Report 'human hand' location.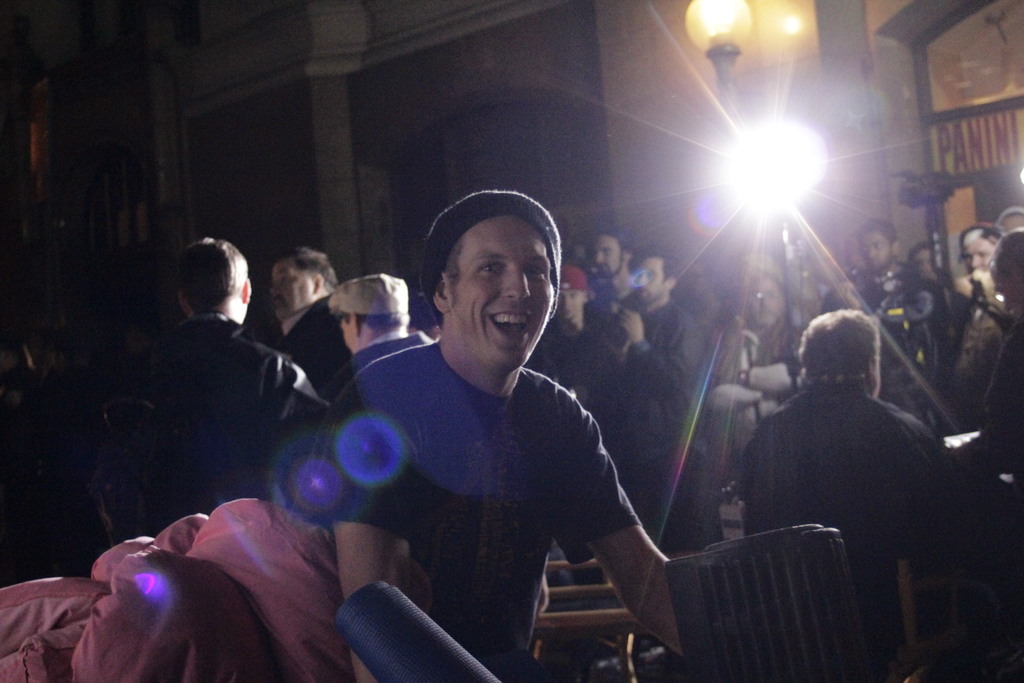
Report: 836,280,860,310.
